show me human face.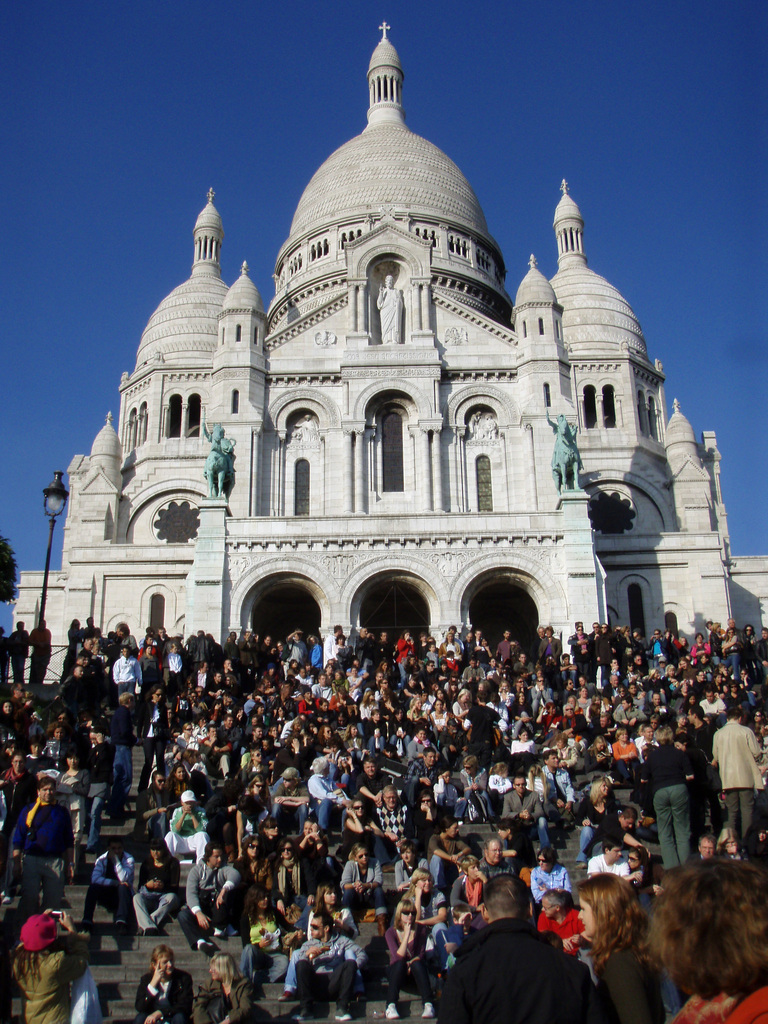
human face is here: <bbox>384, 790, 398, 806</bbox>.
